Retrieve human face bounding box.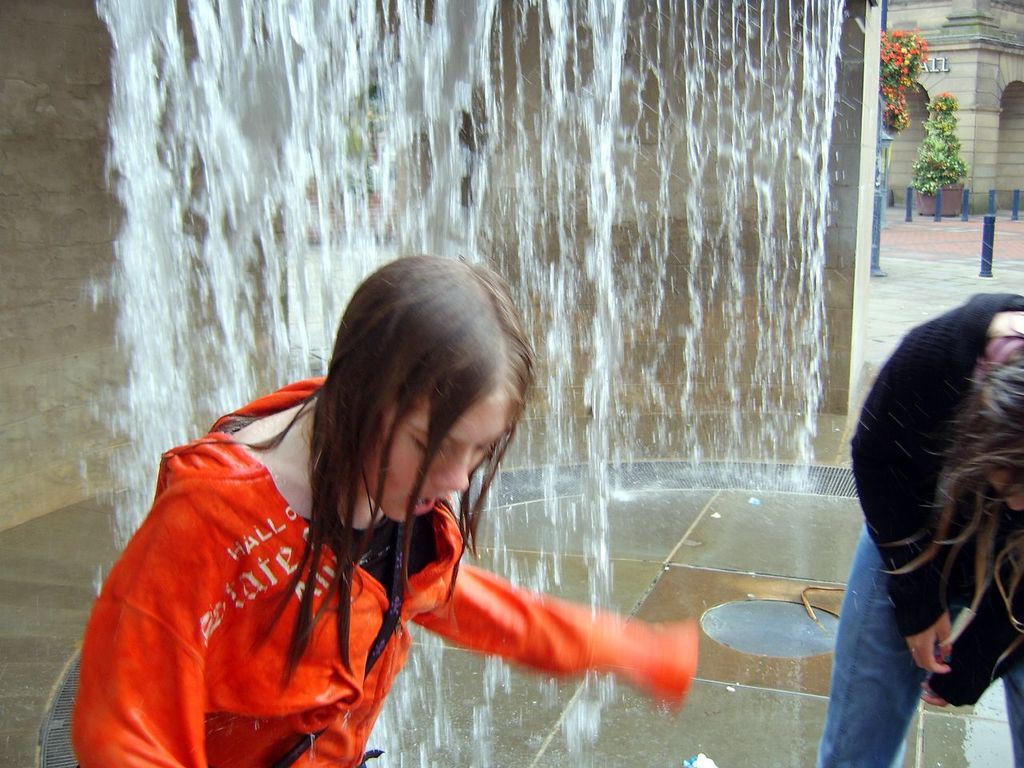
Bounding box: l=379, t=386, r=515, b=525.
